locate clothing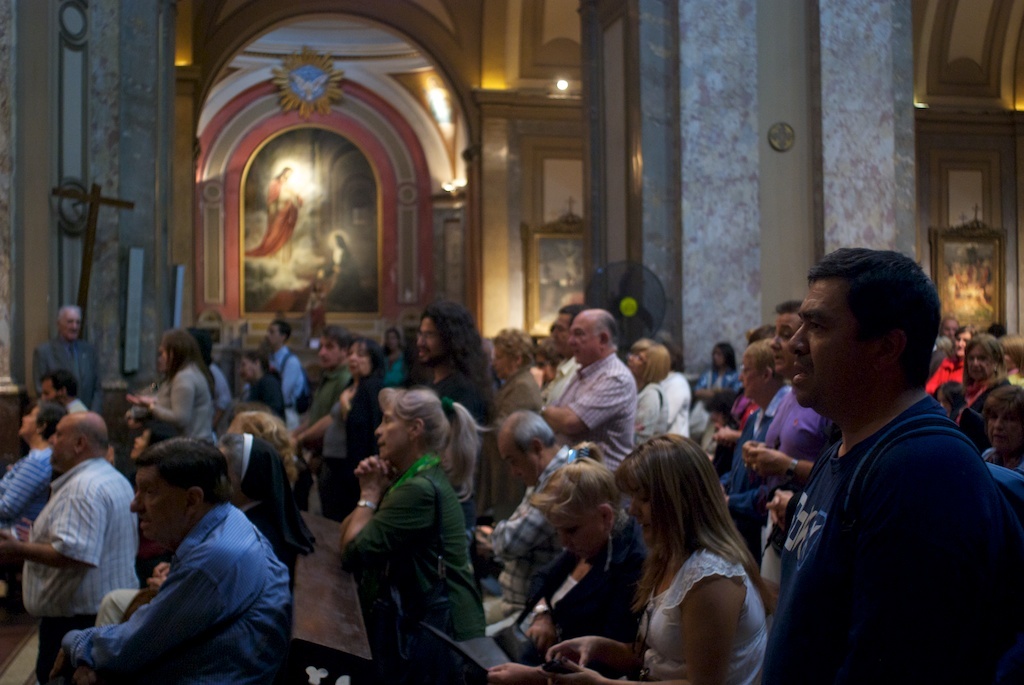
l=340, t=450, r=487, b=674
